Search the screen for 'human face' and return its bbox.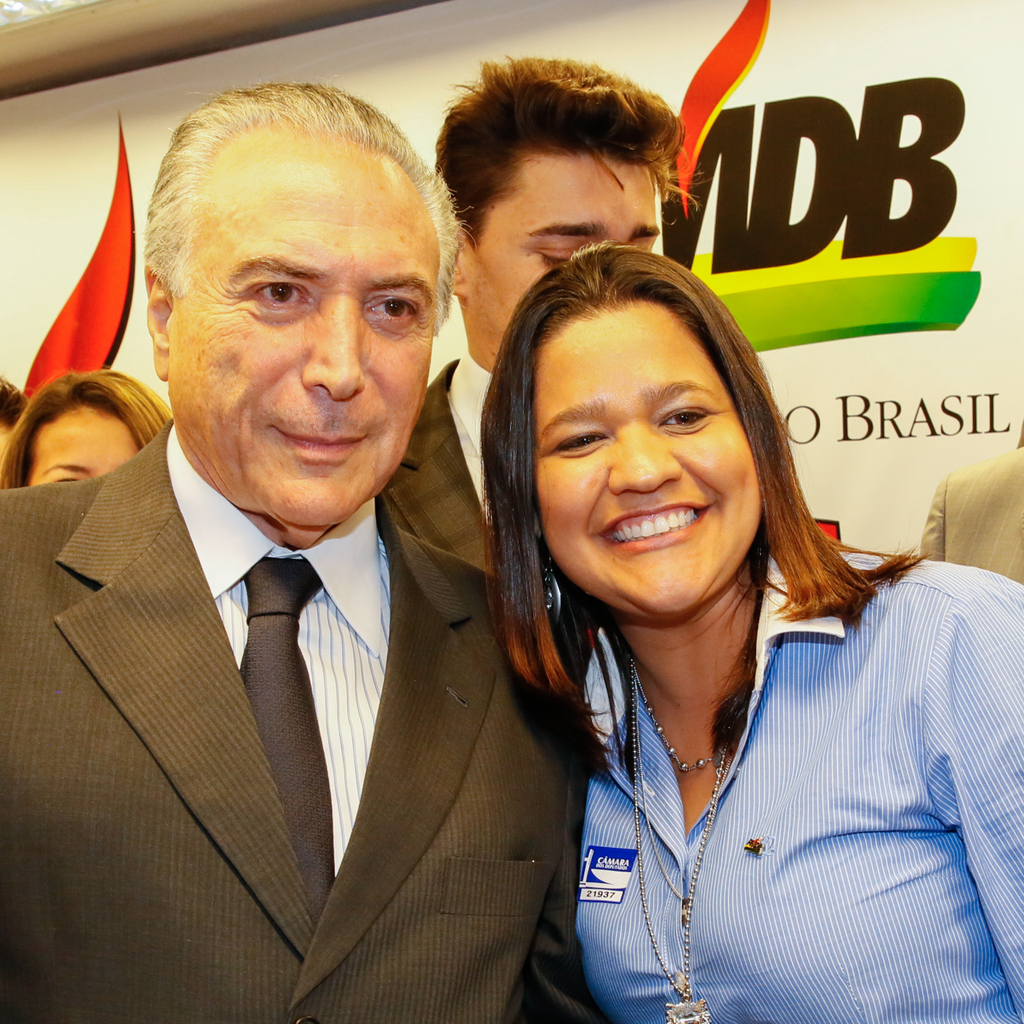
Found: x1=168 y1=141 x2=433 y2=527.
